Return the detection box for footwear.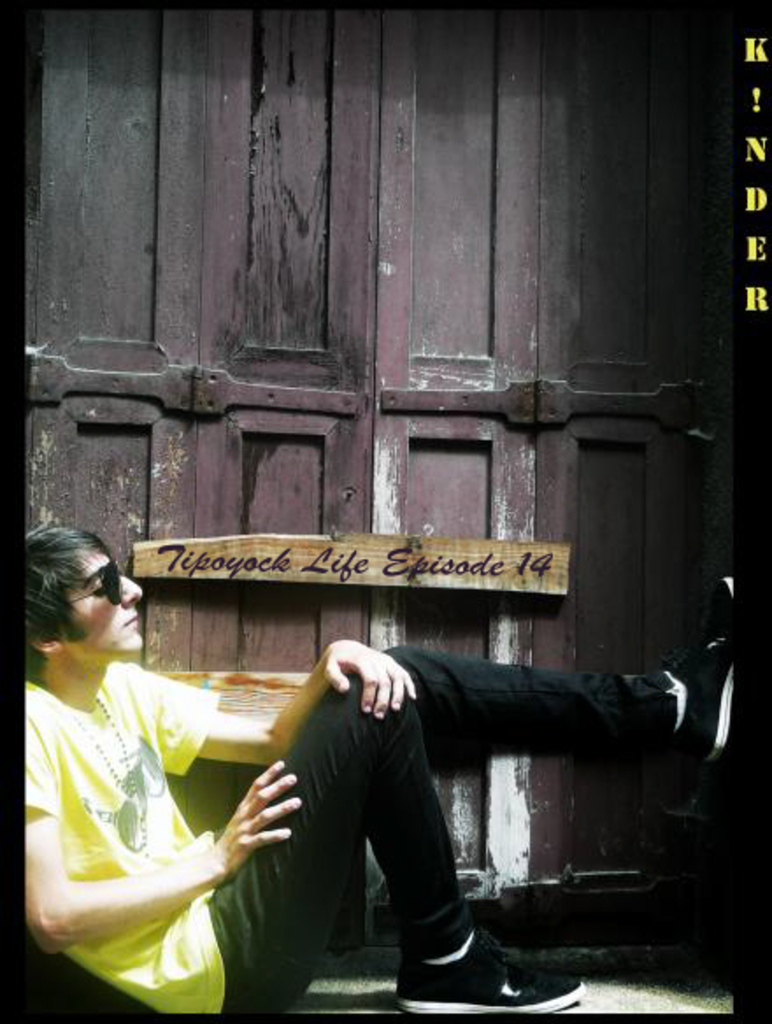
rect(393, 938, 586, 1022).
